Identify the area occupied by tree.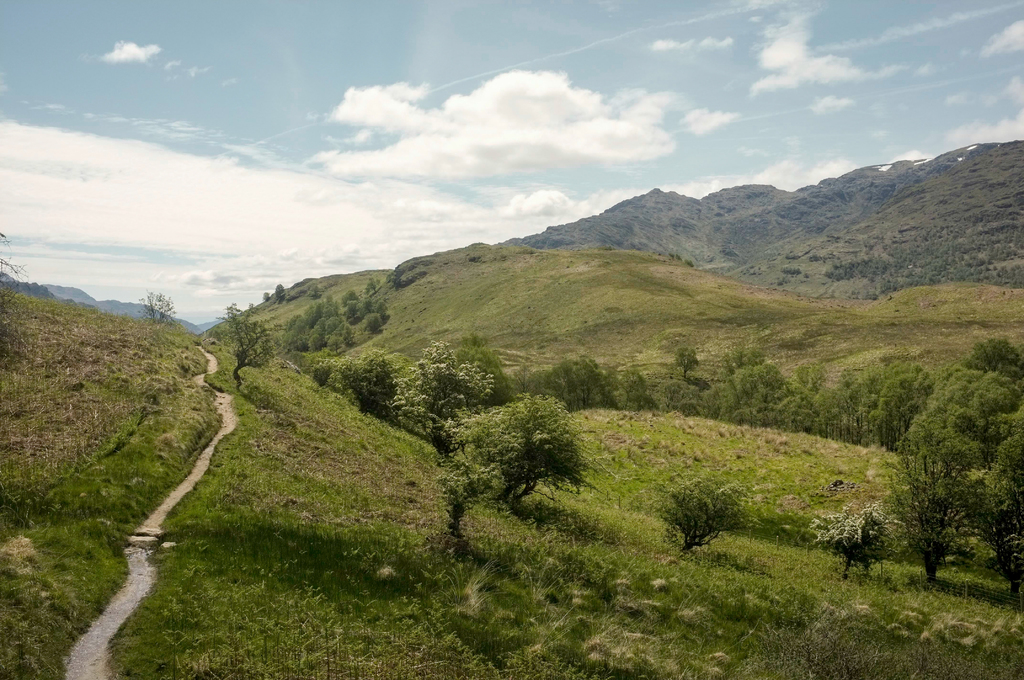
Area: l=808, t=500, r=904, b=584.
